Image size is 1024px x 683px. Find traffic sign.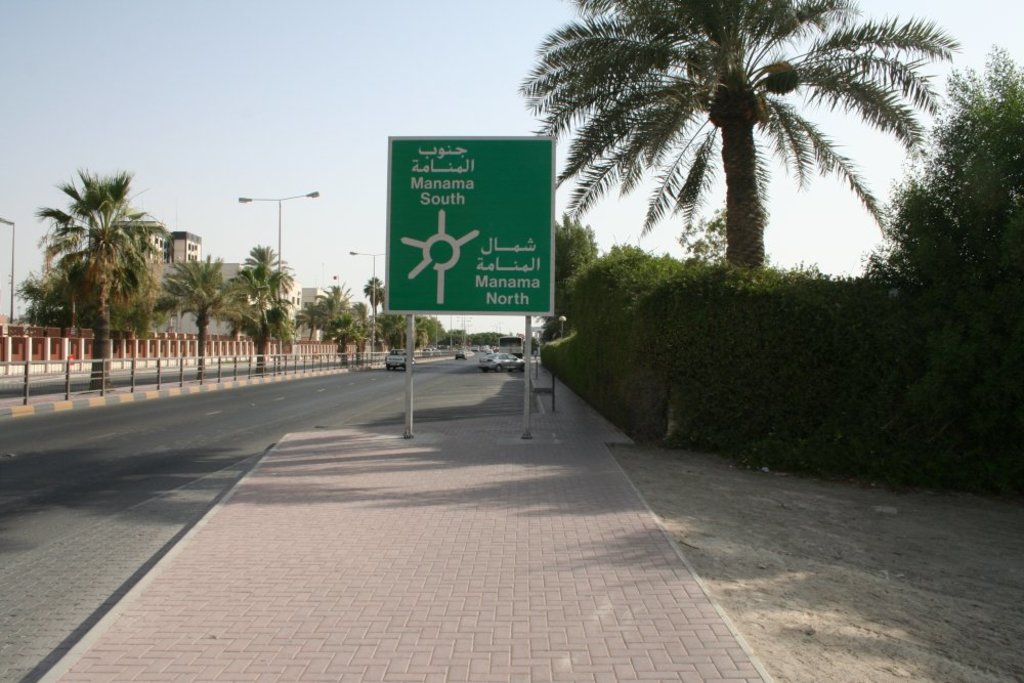
[left=382, top=135, right=559, bottom=313].
